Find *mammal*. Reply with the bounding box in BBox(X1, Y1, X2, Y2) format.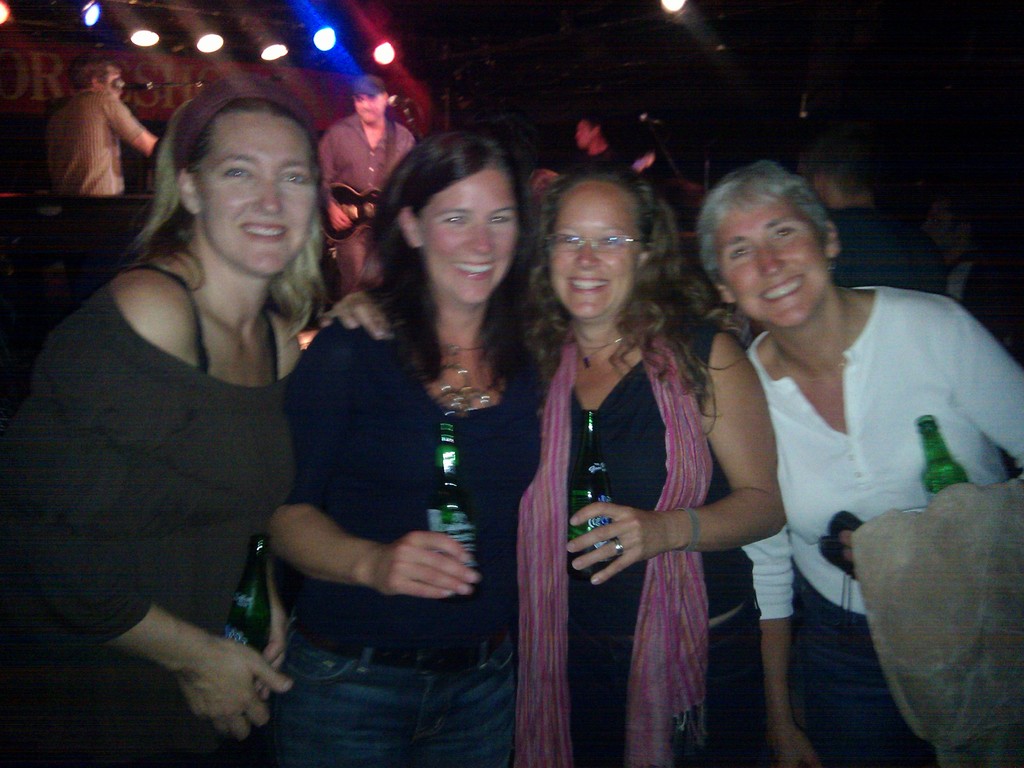
BBox(533, 106, 636, 199).
